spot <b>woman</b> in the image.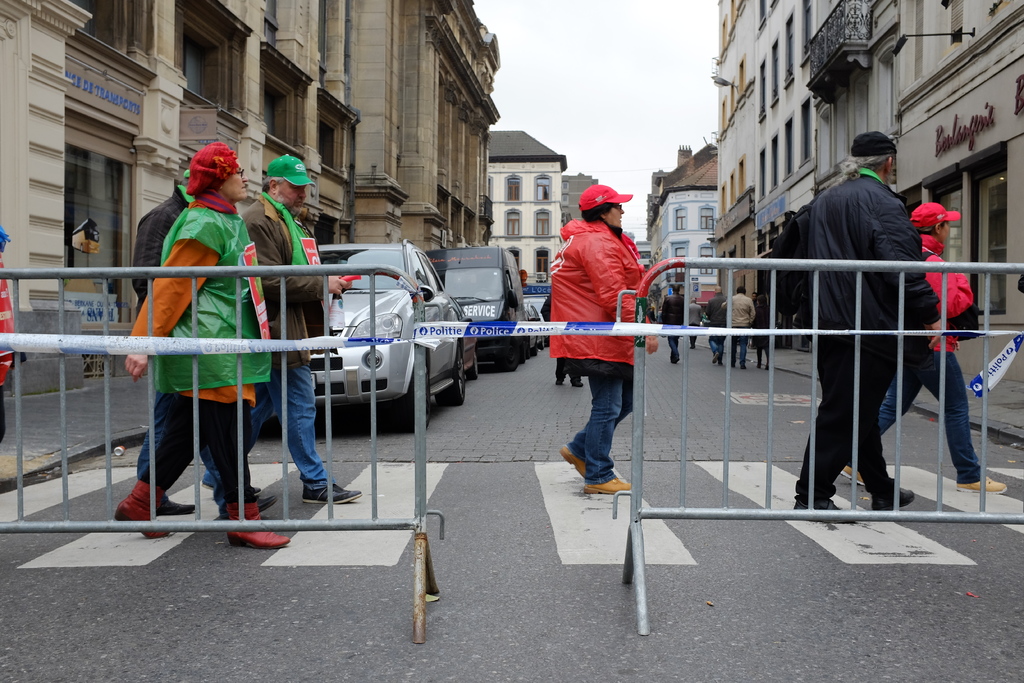
<b>woman</b> found at left=115, top=133, right=287, bottom=541.
